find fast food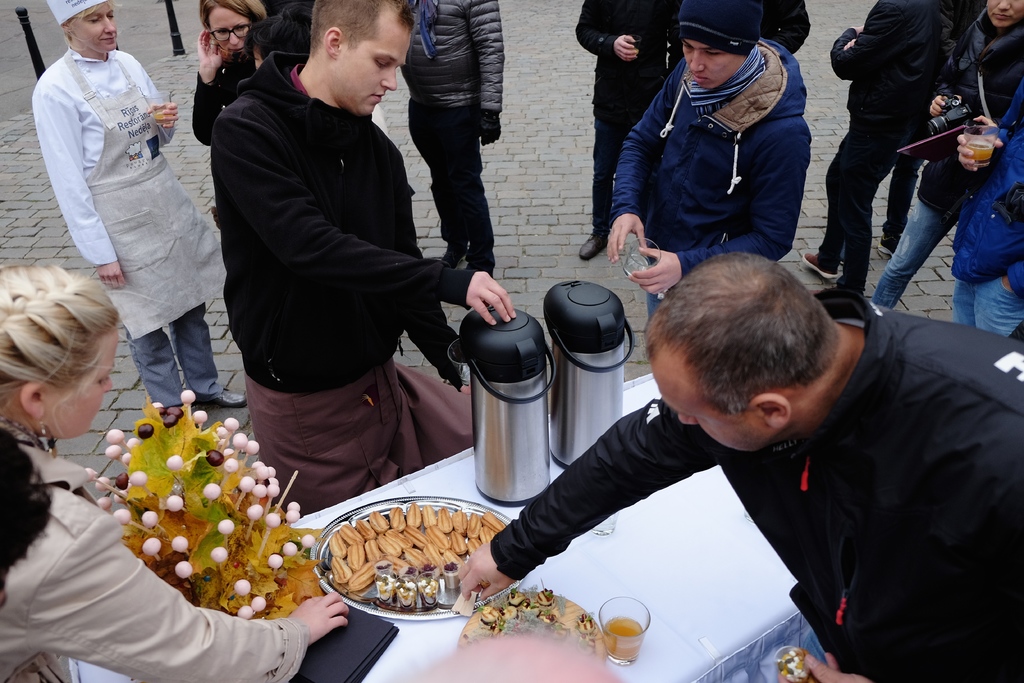
349/541/367/570
